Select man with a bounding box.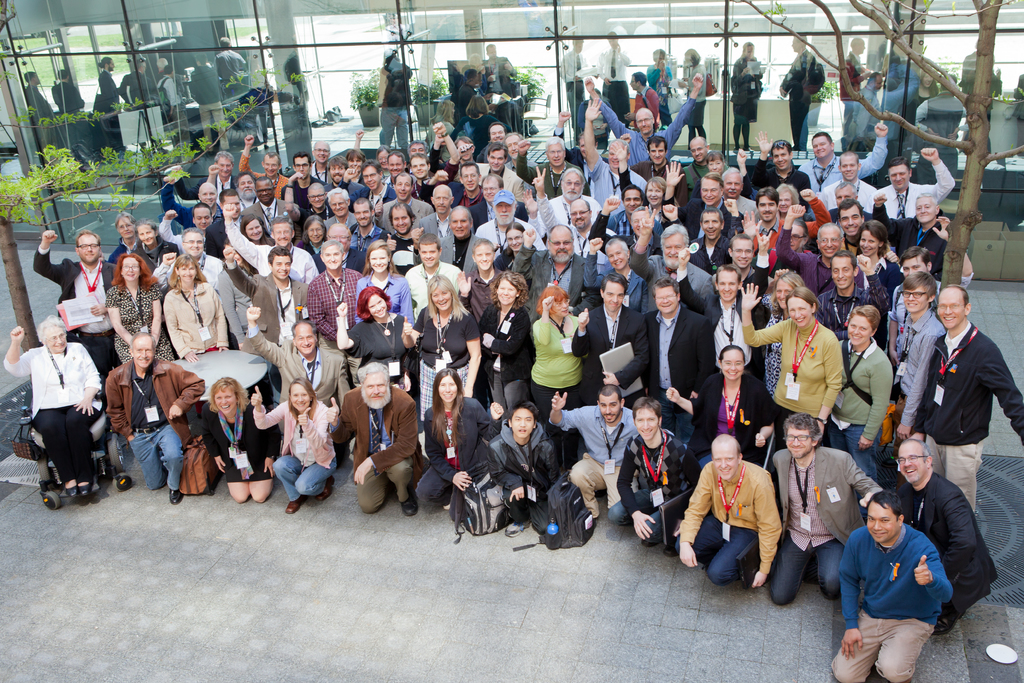
572/272/651/405.
